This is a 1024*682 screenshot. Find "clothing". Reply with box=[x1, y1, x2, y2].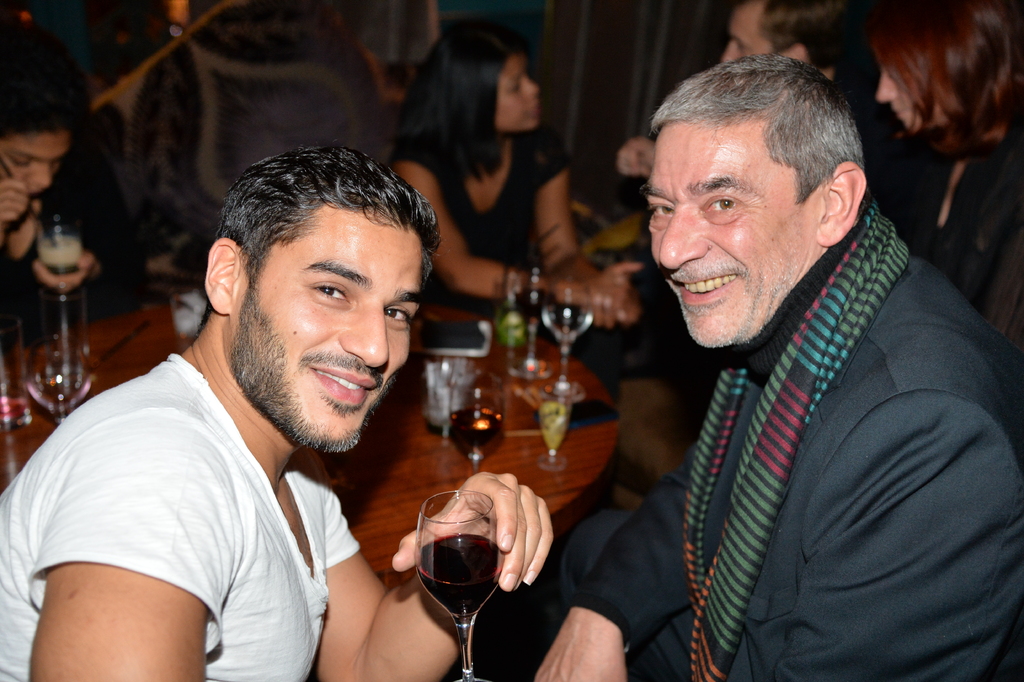
box=[2, 353, 385, 681].
